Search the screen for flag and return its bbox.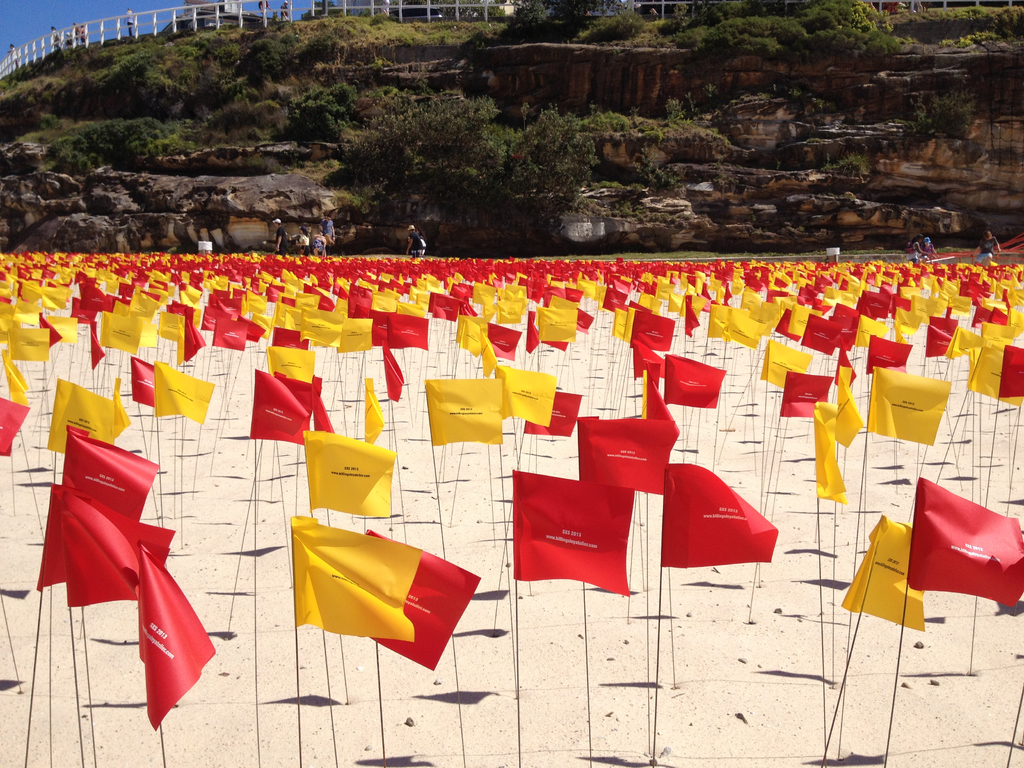
Found: (774,310,833,349).
